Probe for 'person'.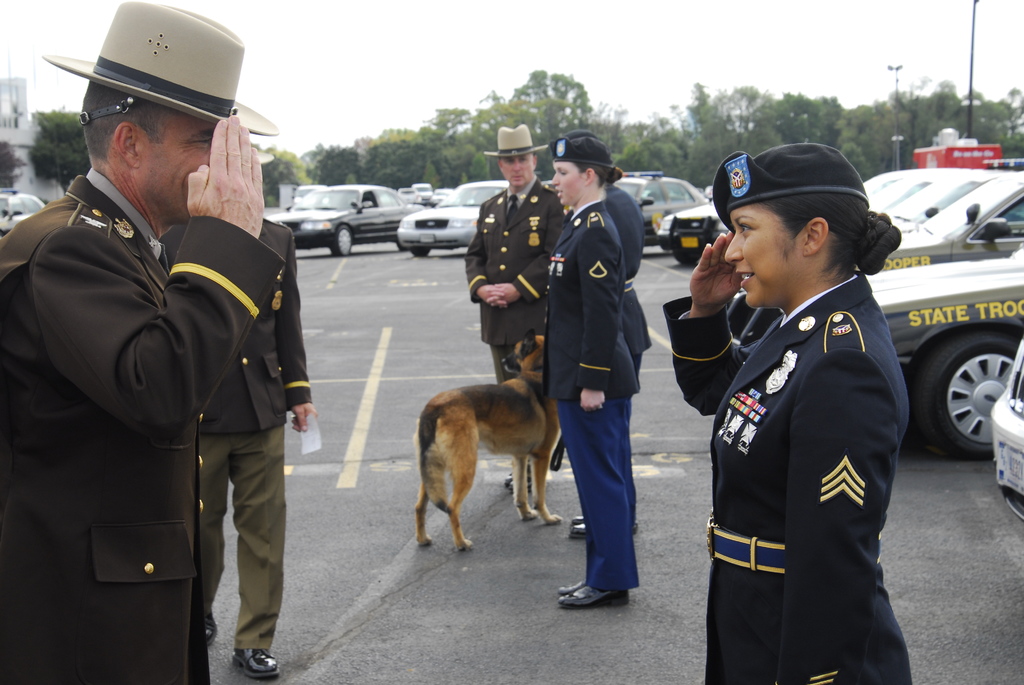
Probe result: crop(540, 131, 641, 615).
